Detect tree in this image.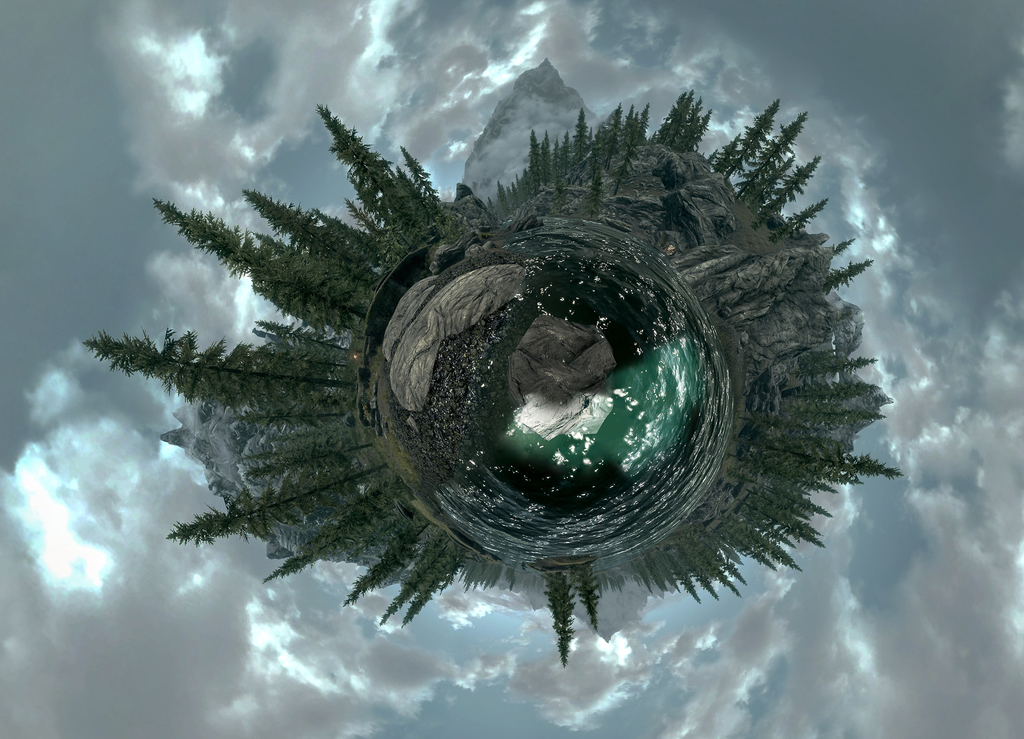
Detection: {"x1": 316, "y1": 102, "x2": 455, "y2": 248}.
